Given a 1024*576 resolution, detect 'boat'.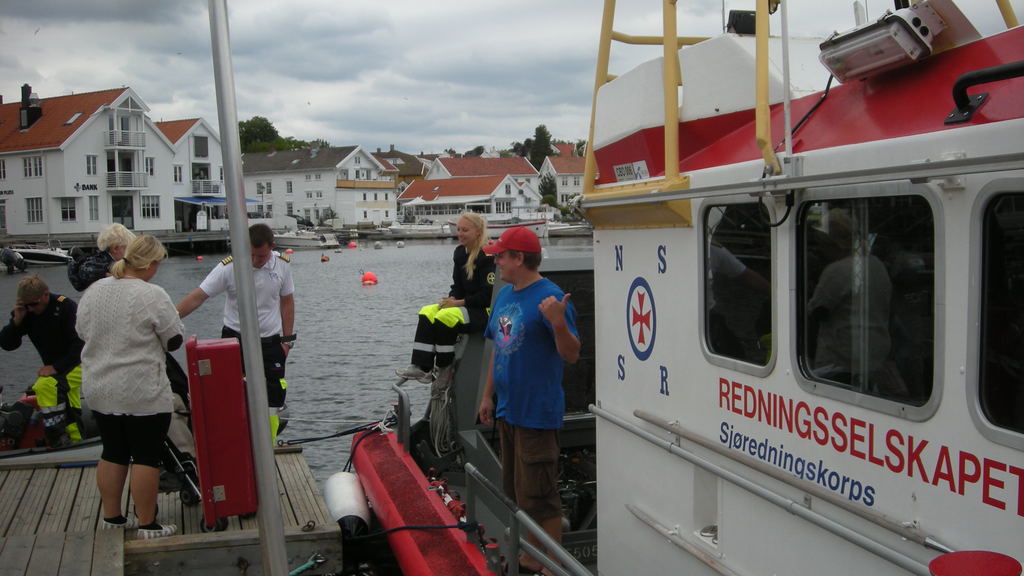
select_region(324, 0, 1007, 573).
